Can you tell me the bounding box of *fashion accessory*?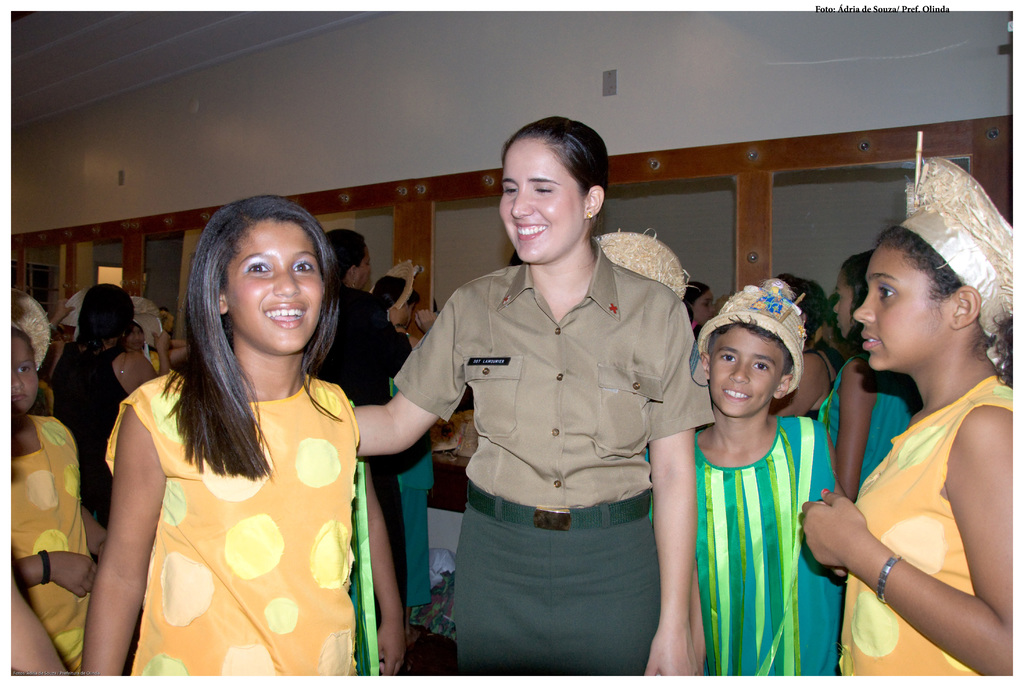
detection(897, 129, 1023, 341).
